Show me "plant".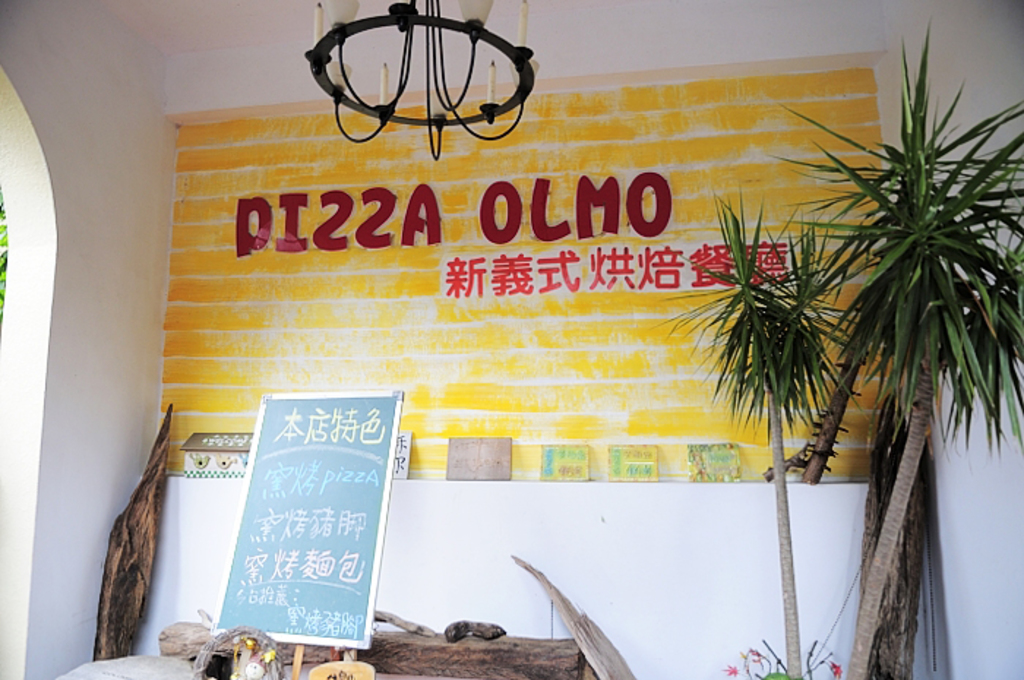
"plant" is here: [x1=674, y1=183, x2=832, y2=679].
